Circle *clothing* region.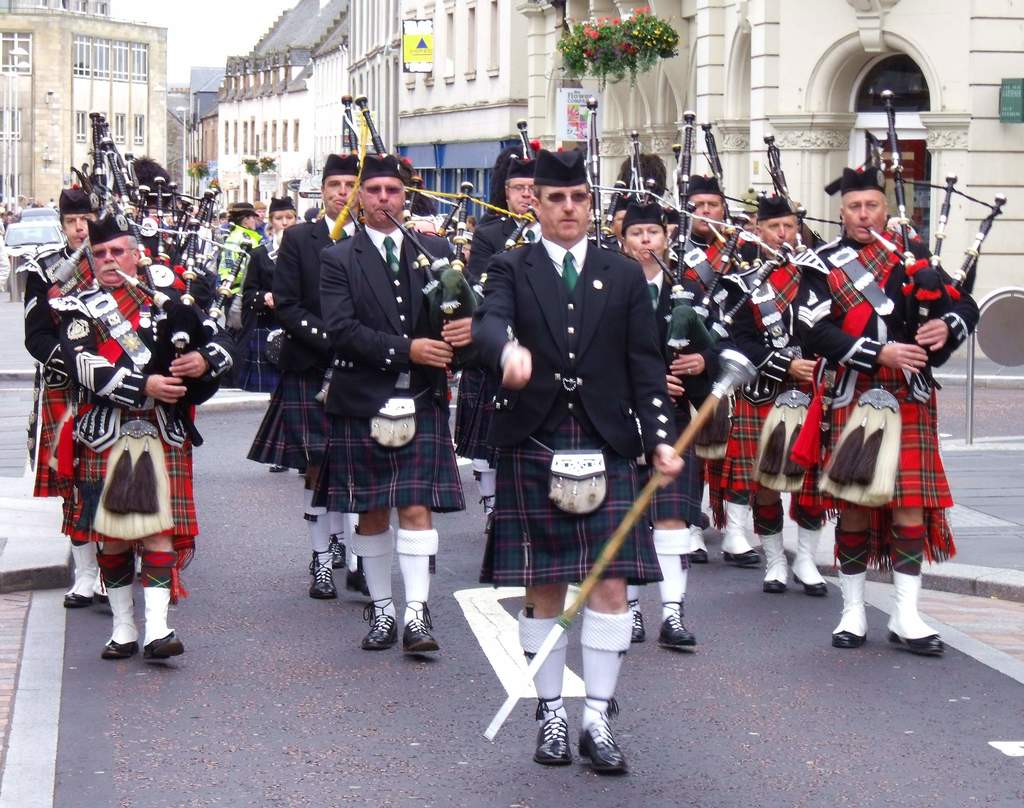
Region: crop(472, 229, 683, 578).
